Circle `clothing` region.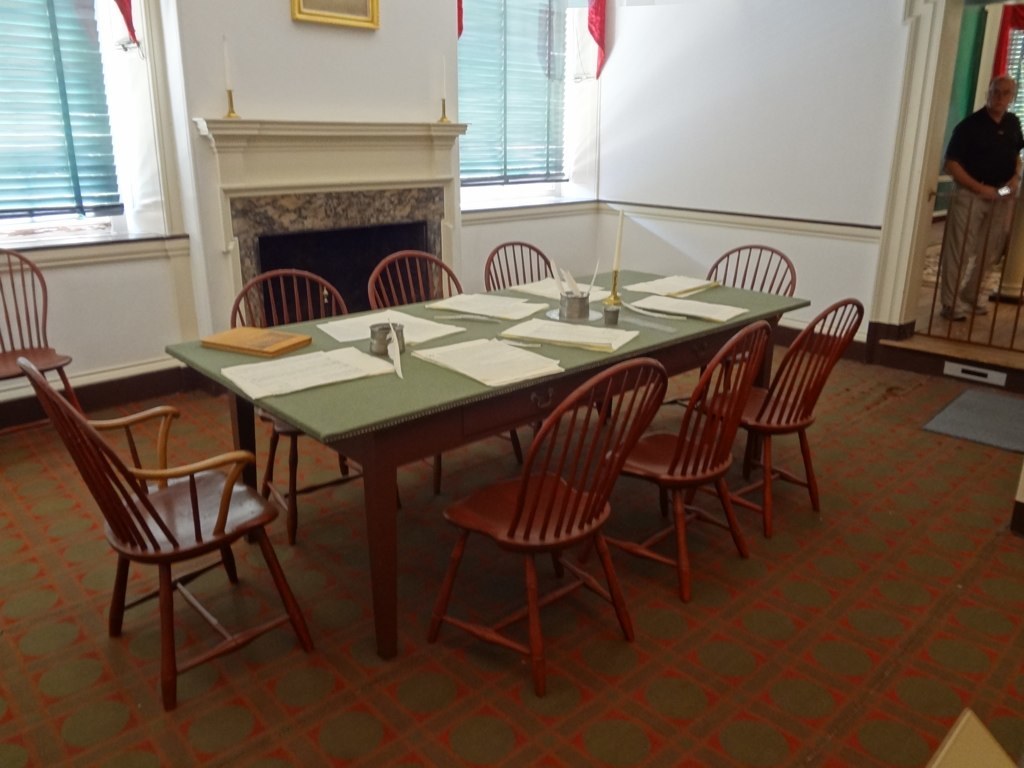
Region: (943,102,1023,323).
